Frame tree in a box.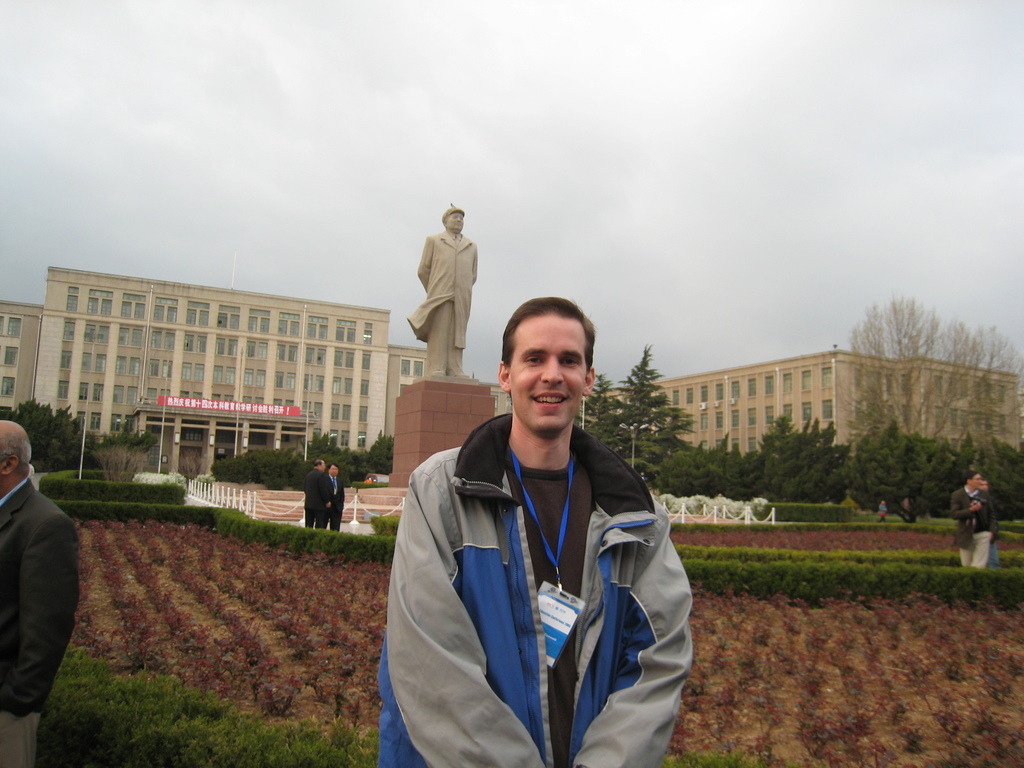
box(0, 390, 110, 476).
